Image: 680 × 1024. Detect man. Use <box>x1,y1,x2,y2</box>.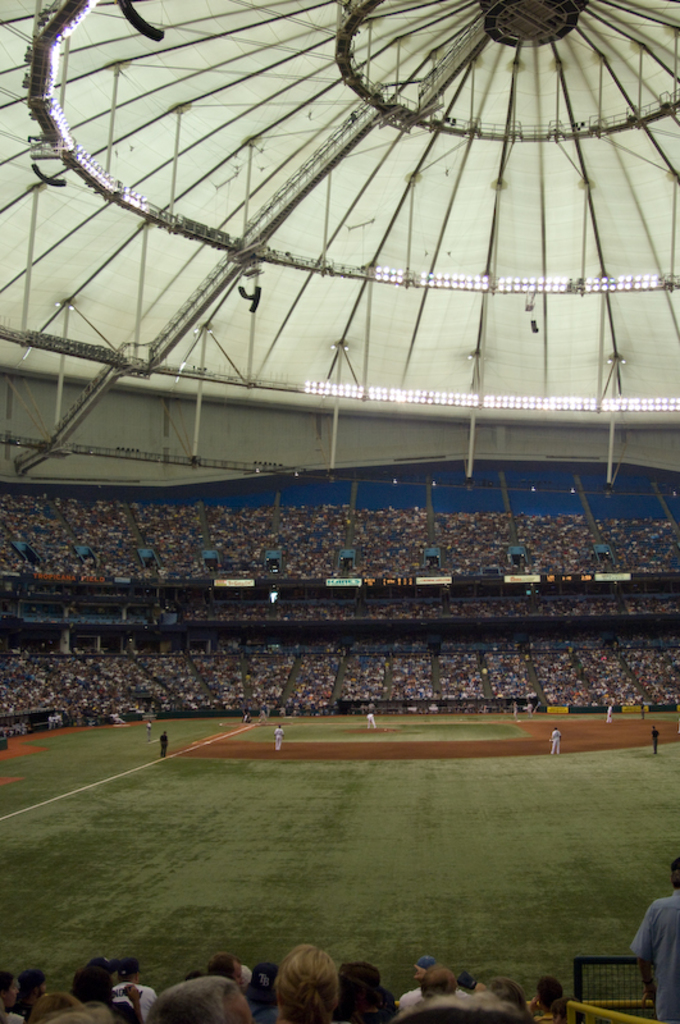
<box>109,965,154,1018</box>.
